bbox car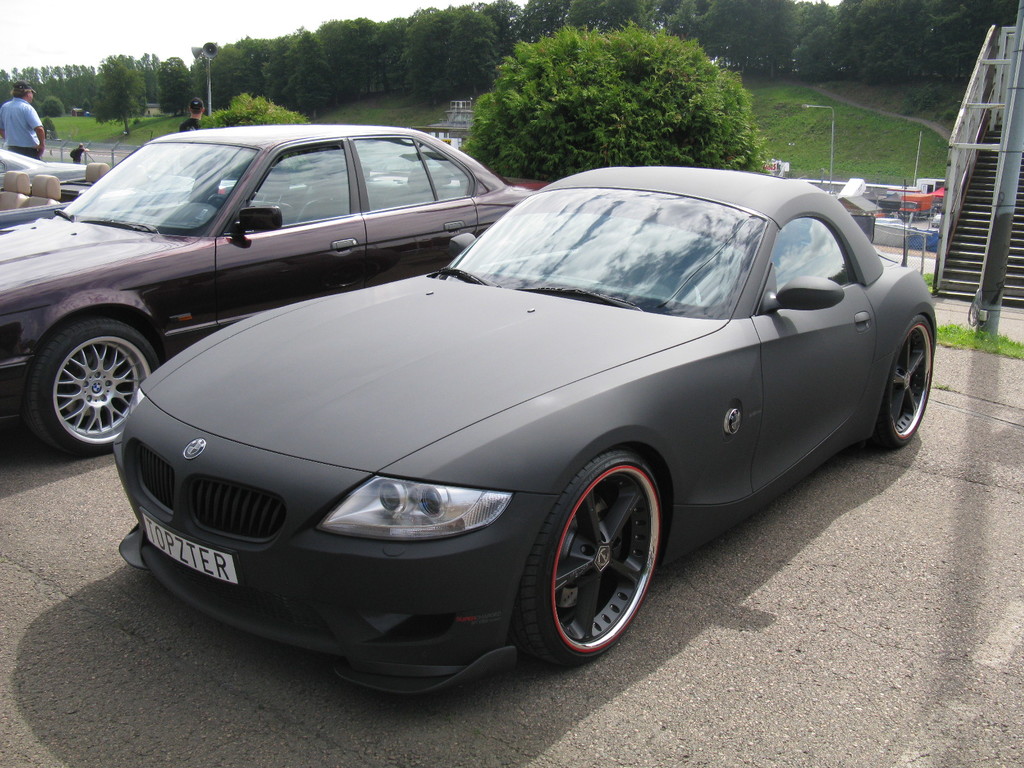
bbox=(0, 157, 232, 228)
